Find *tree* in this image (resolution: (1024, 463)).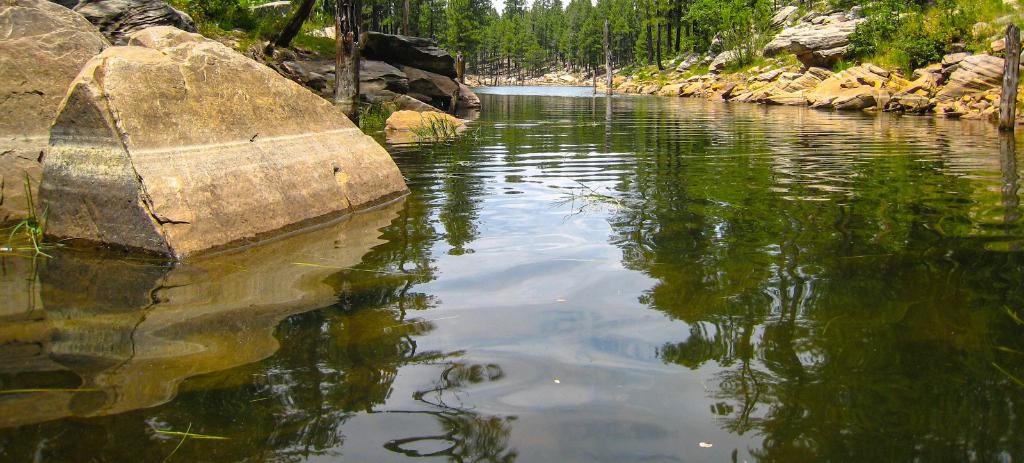
[left=503, top=0, right=532, bottom=70].
